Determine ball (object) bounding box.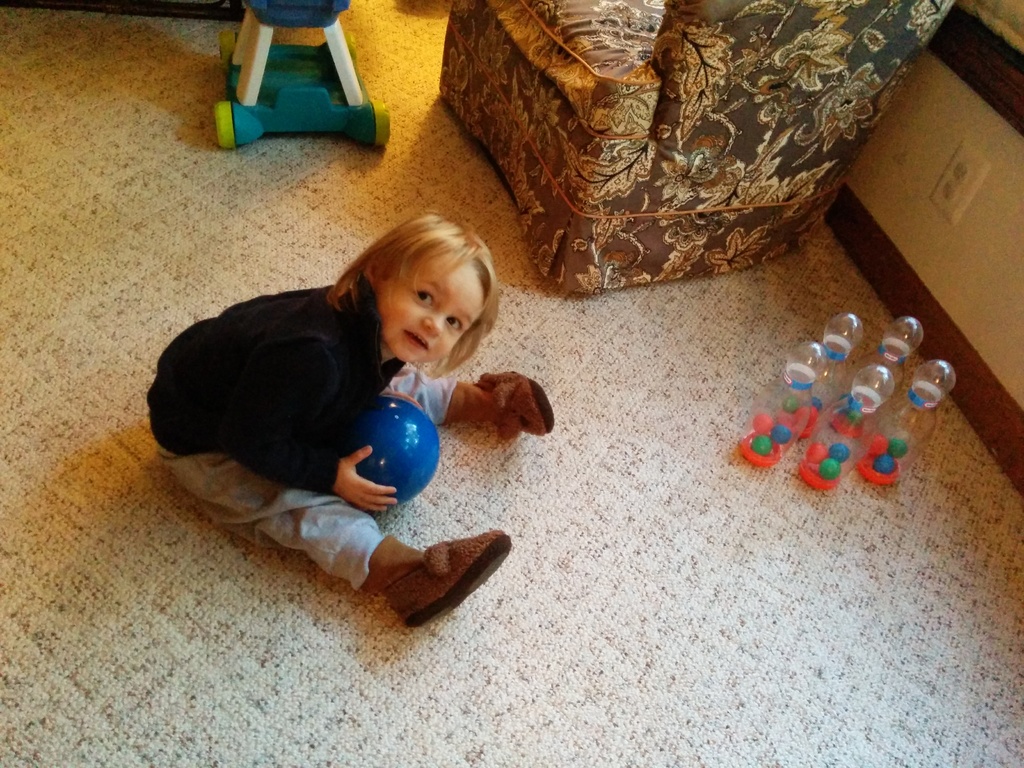
Determined: 811:444:828:463.
